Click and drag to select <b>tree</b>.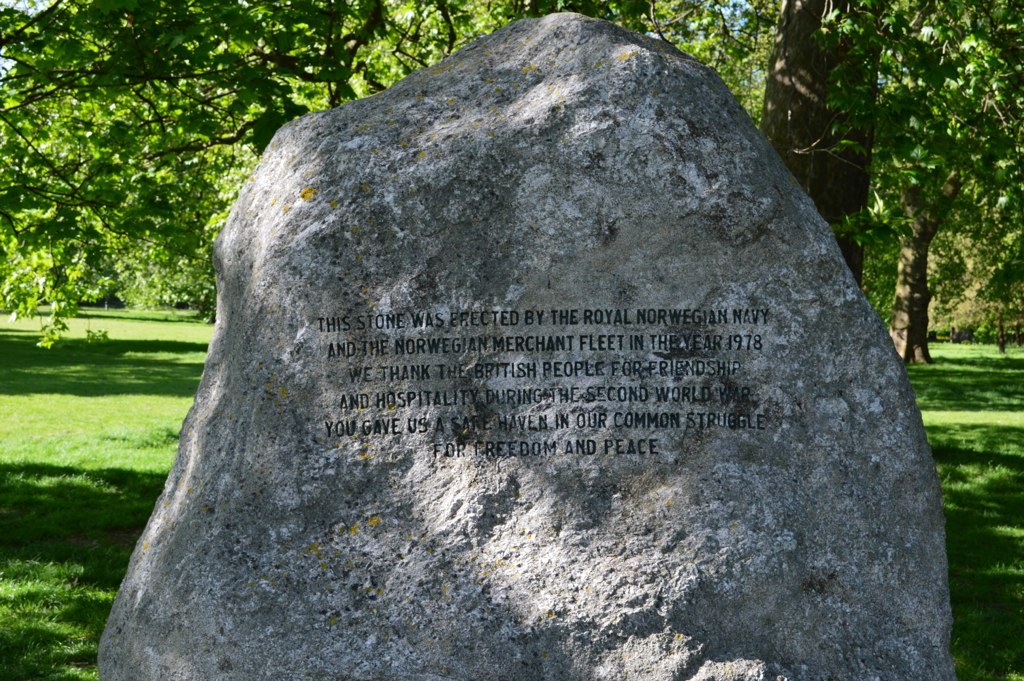
Selection: 0:0:1023:360.
